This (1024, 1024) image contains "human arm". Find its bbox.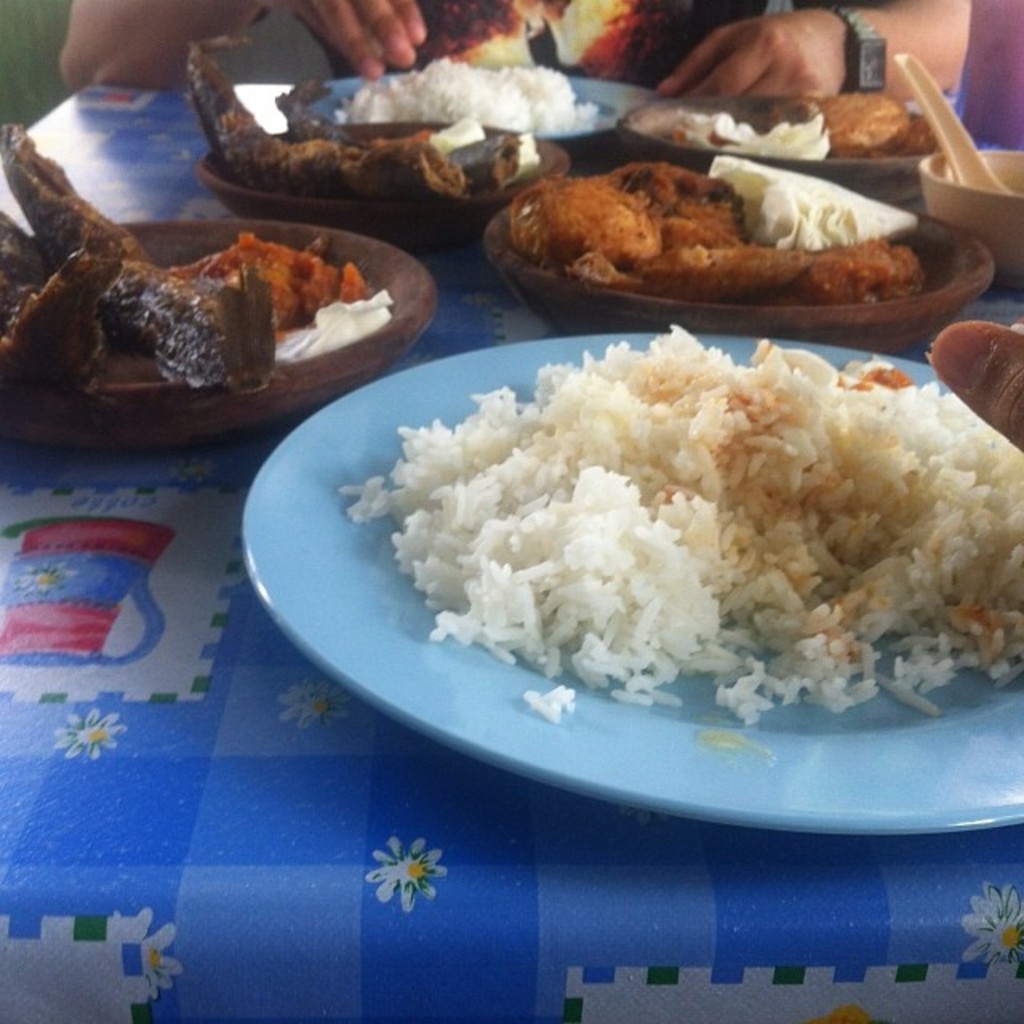
BBox(650, 0, 970, 99).
